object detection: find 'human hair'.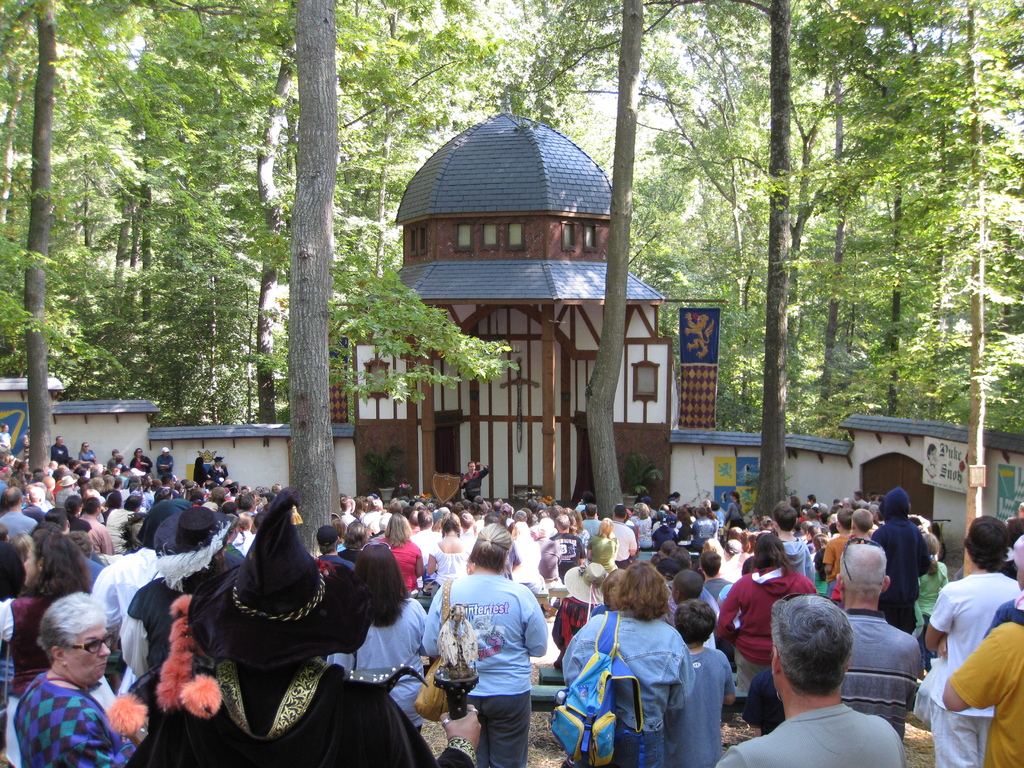
(605,570,631,609).
